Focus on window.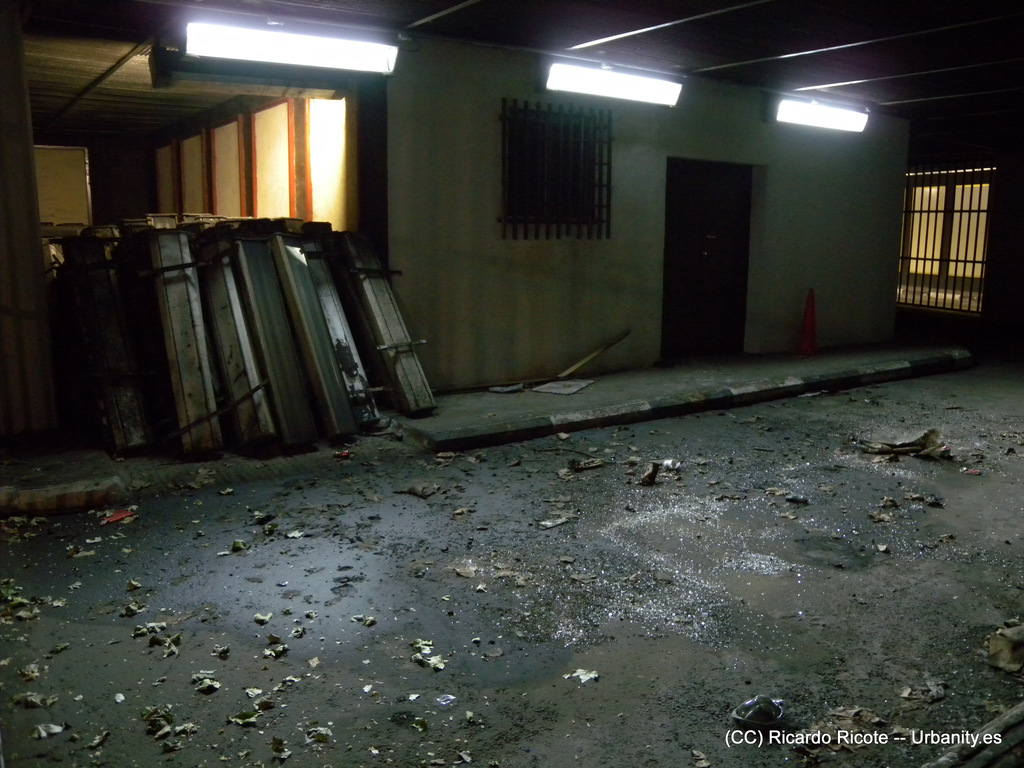
Focused at 211:117:248:217.
